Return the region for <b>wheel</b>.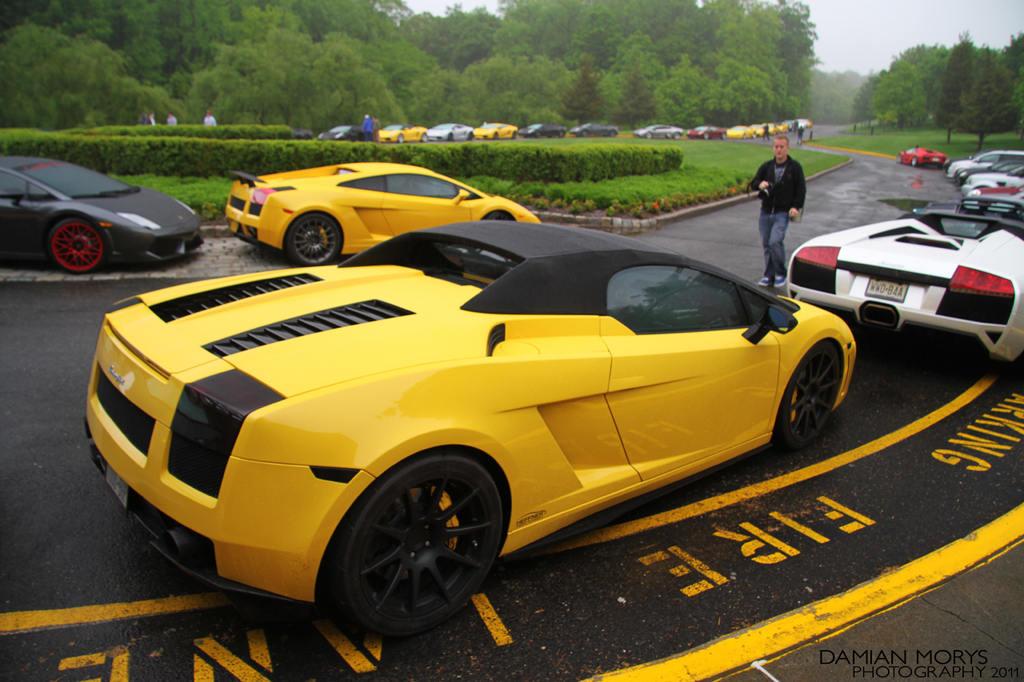
region(49, 217, 114, 279).
